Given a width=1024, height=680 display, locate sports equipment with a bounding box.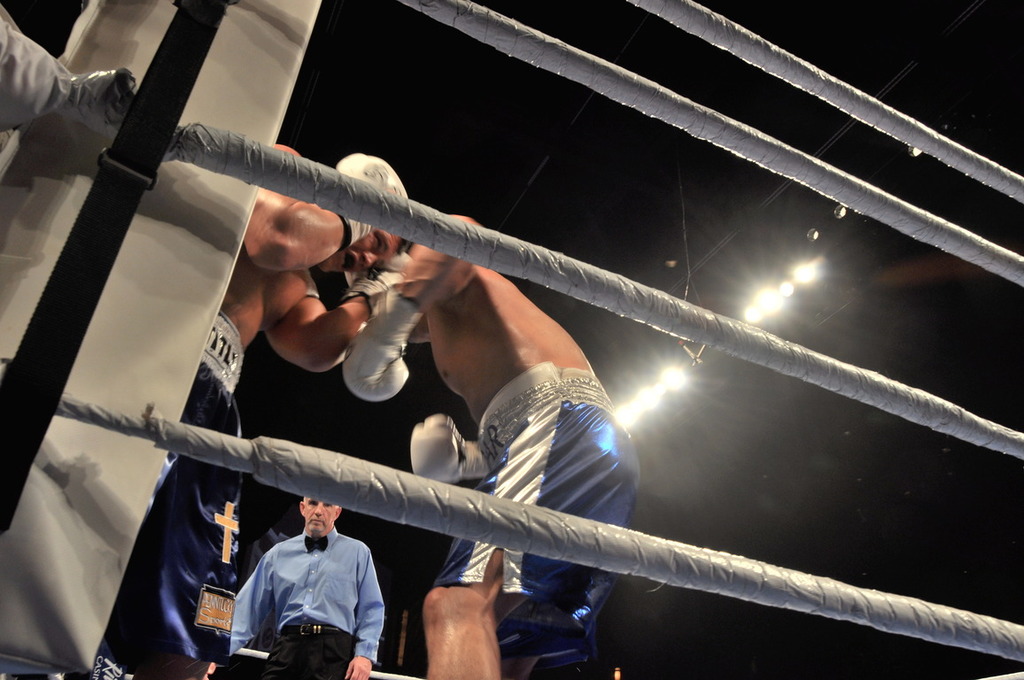
Located: [left=345, top=294, right=421, bottom=401].
